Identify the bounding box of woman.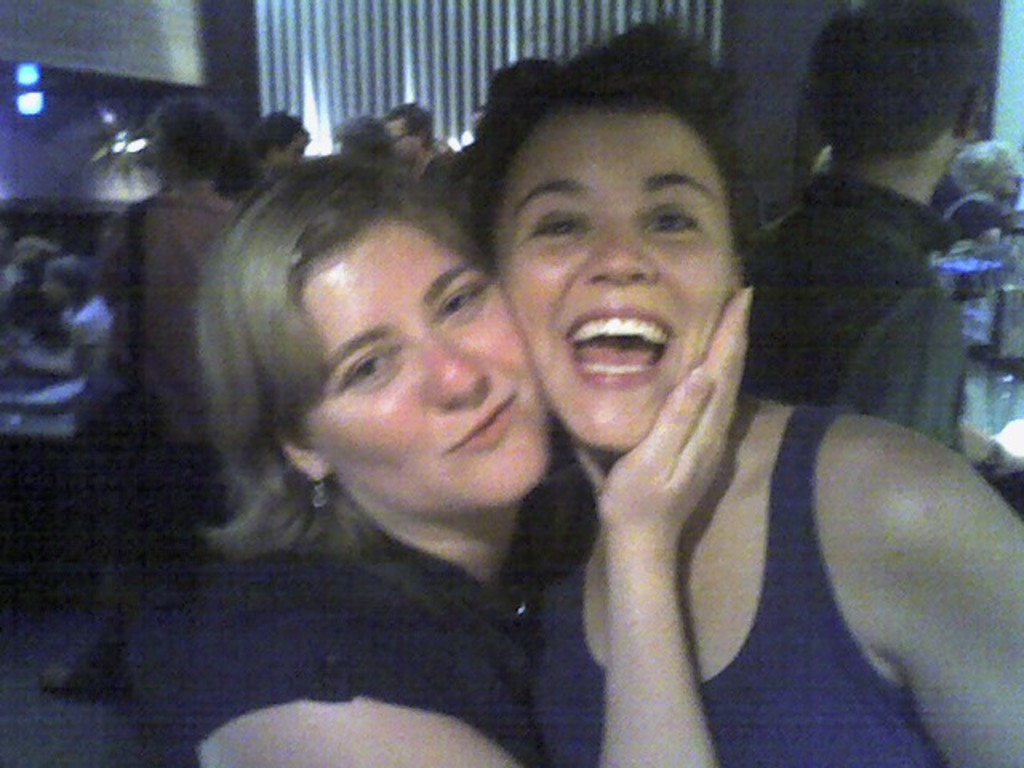
<bbox>944, 134, 1013, 242</bbox>.
